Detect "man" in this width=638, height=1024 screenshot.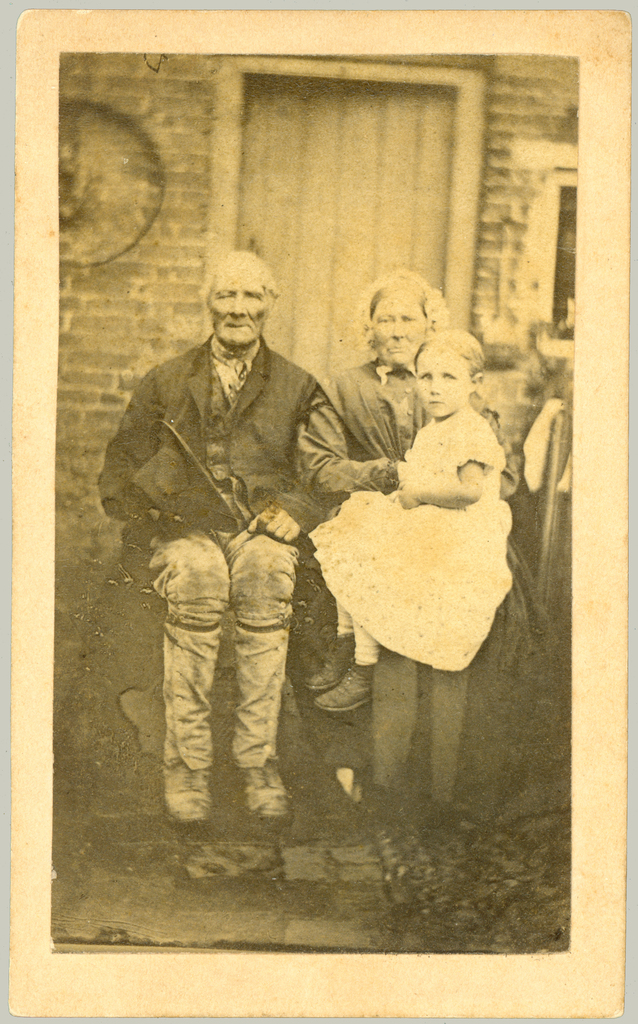
Detection: x1=289 y1=258 x2=518 y2=826.
